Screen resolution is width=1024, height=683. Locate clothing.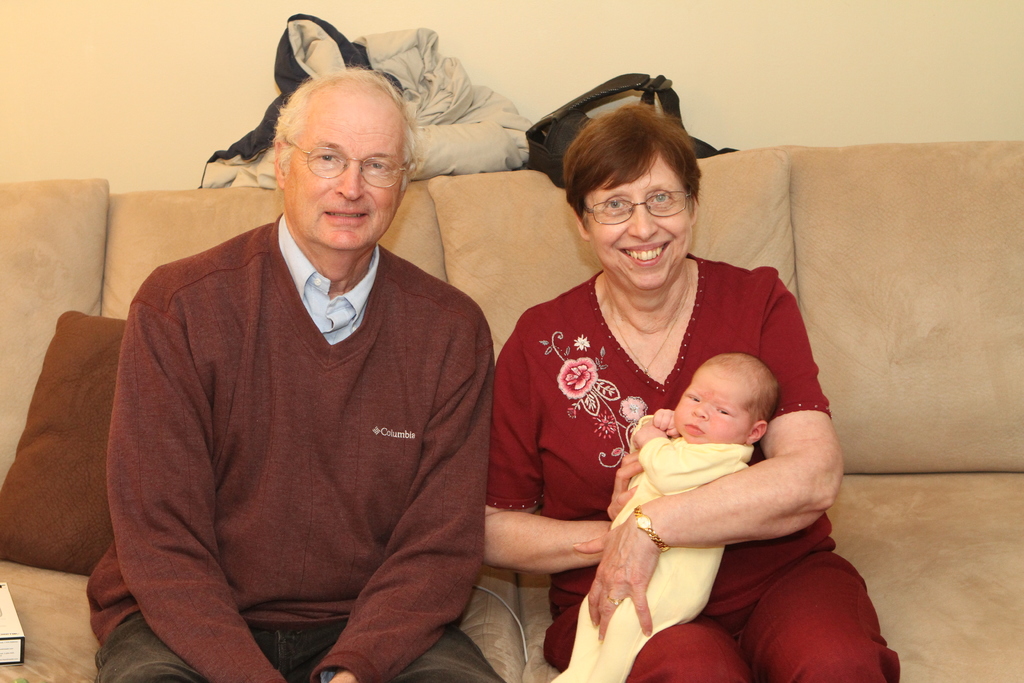
rect(540, 415, 758, 682).
